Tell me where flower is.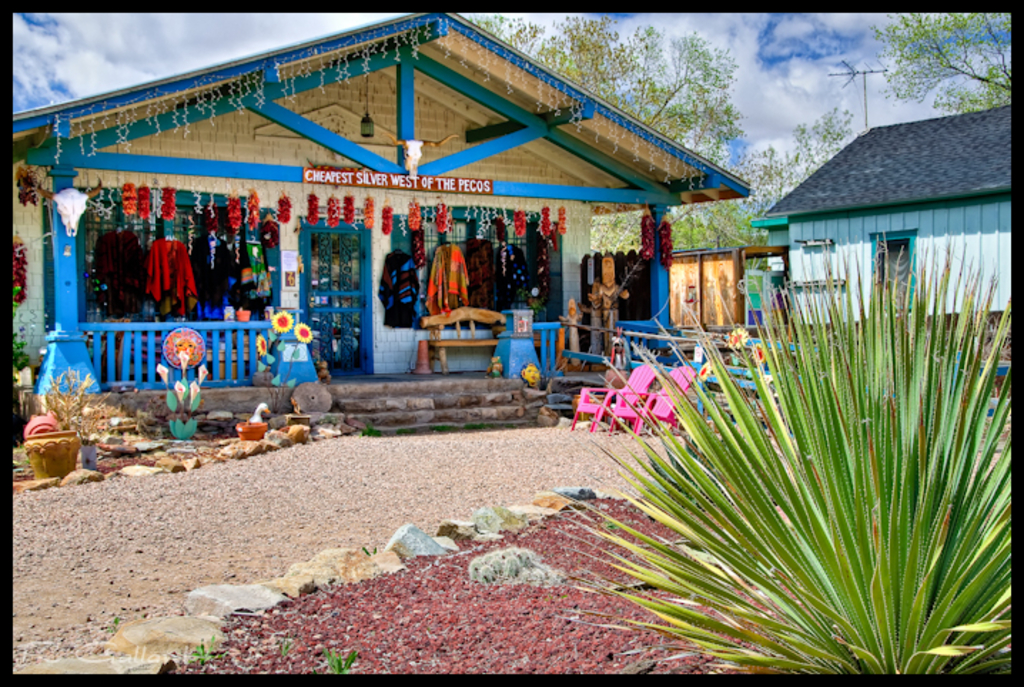
flower is at 200,361,211,385.
